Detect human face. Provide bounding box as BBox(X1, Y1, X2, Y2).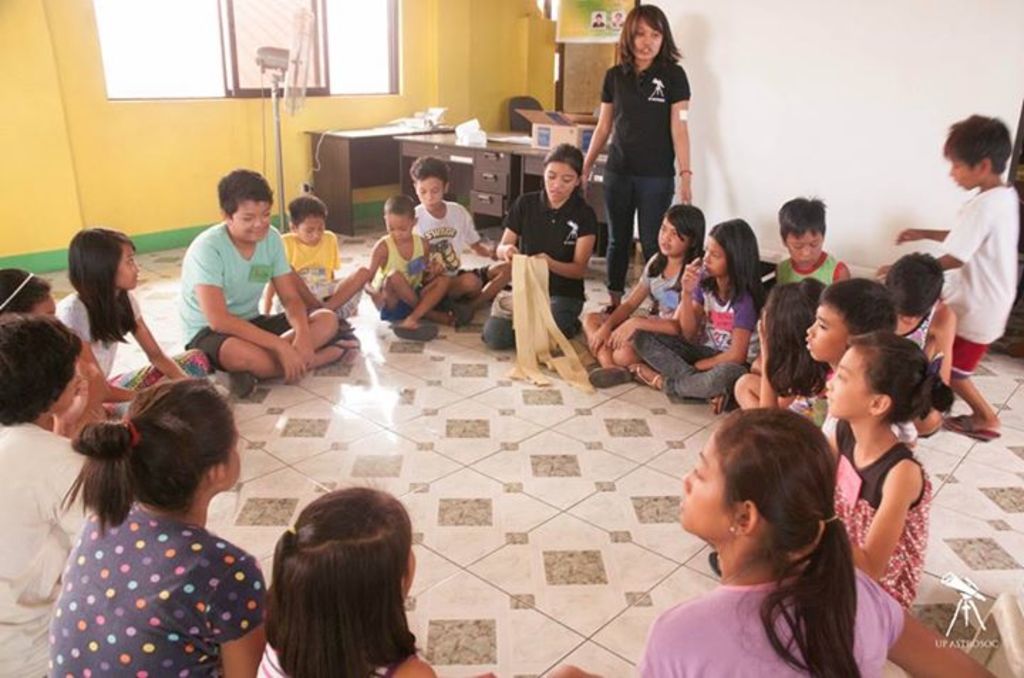
BBox(381, 213, 417, 242).
